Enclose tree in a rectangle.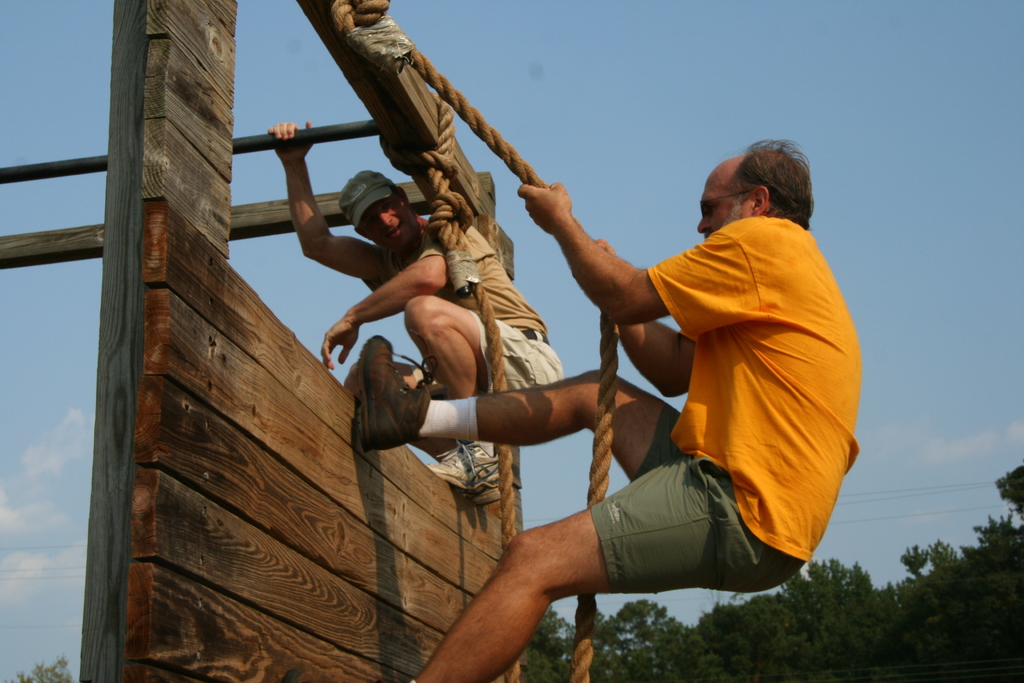
[0,655,76,682].
